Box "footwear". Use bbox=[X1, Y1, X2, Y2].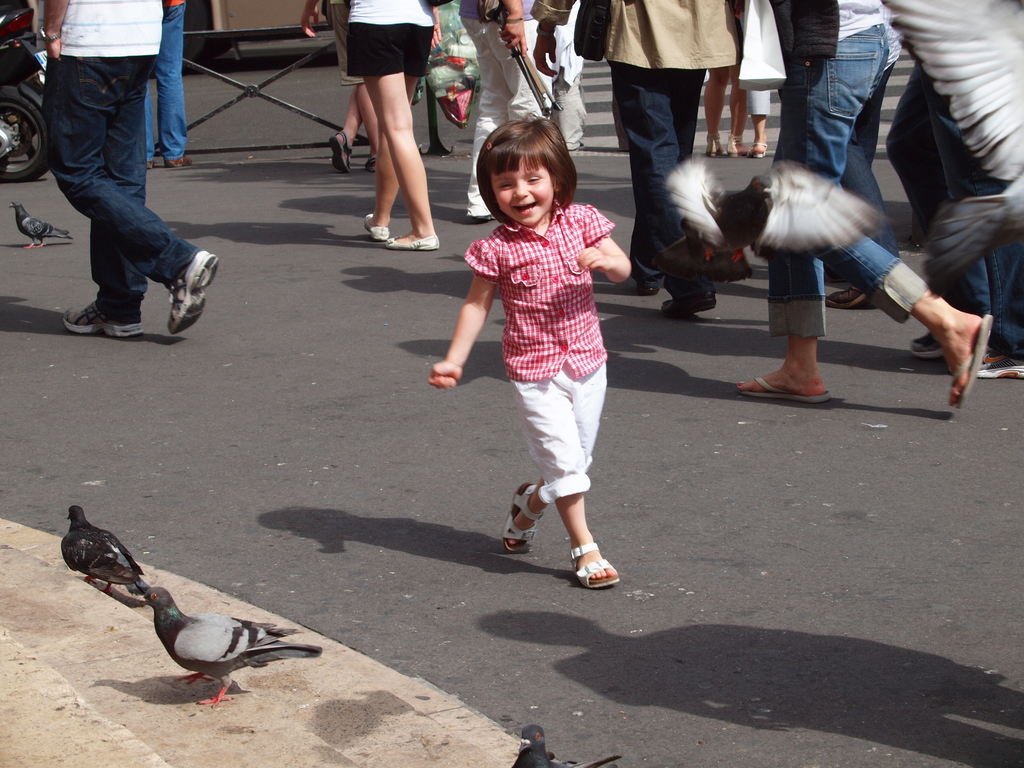
bbox=[503, 477, 548, 552].
